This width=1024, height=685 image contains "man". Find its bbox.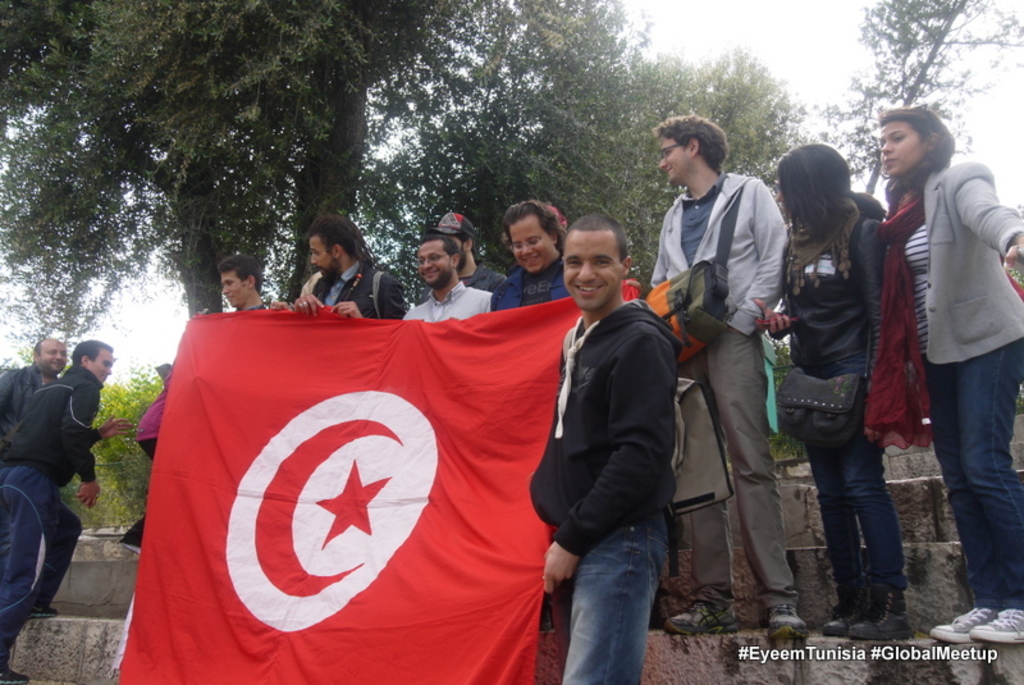
bbox=[490, 200, 581, 307].
